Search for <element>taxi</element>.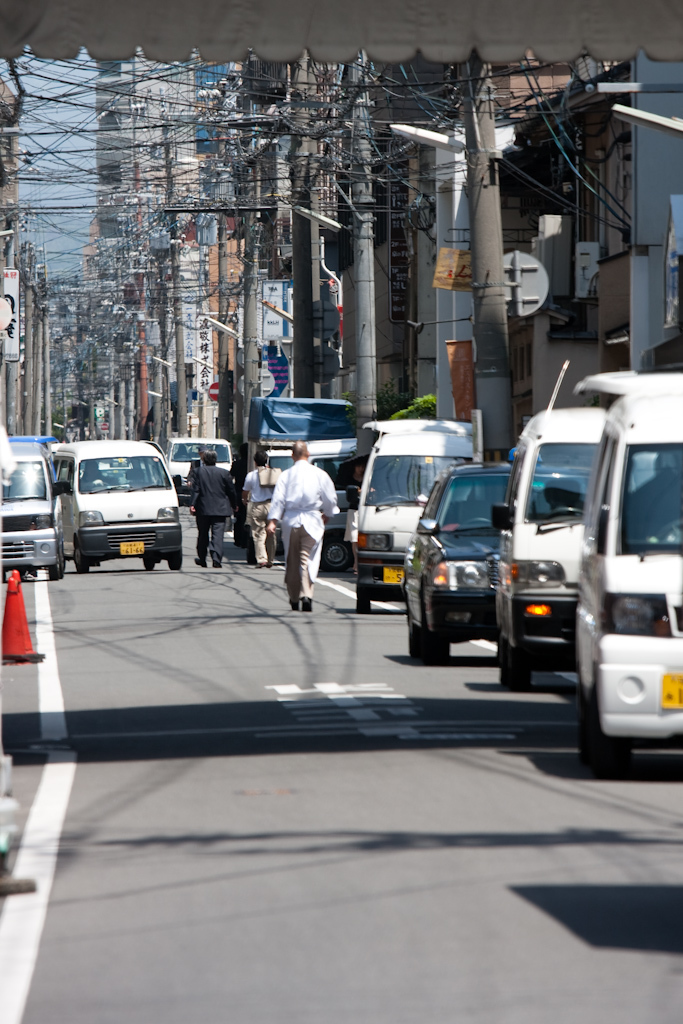
Found at [350,416,483,618].
